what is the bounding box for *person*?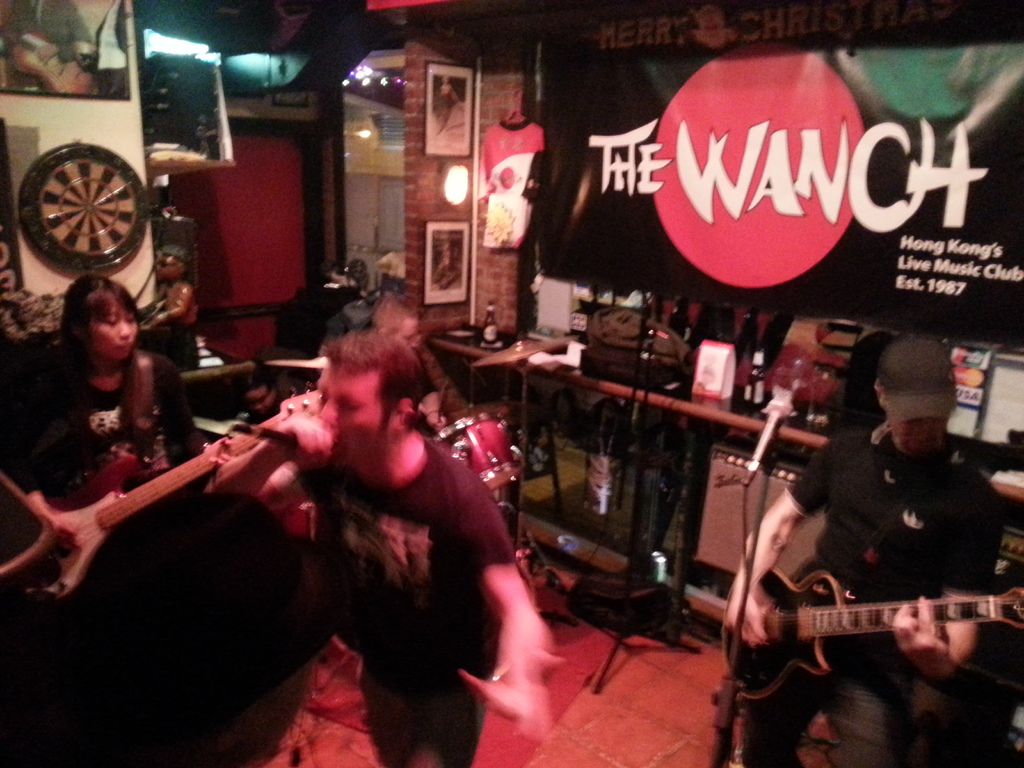
<bbox>716, 331, 1012, 766</bbox>.
